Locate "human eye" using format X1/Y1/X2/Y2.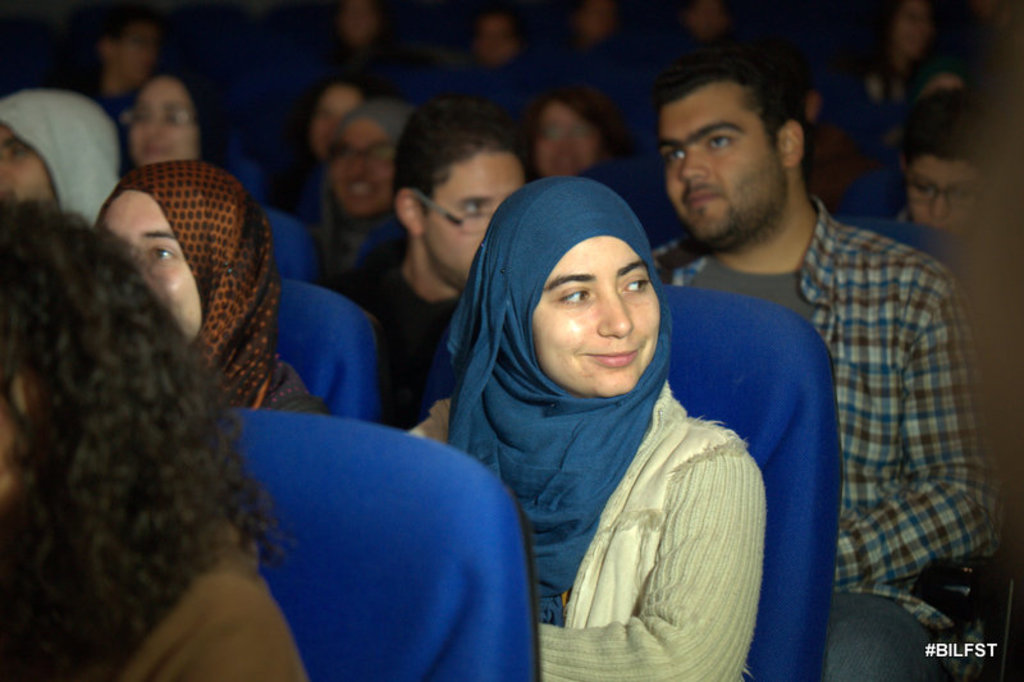
616/273/650/296.
